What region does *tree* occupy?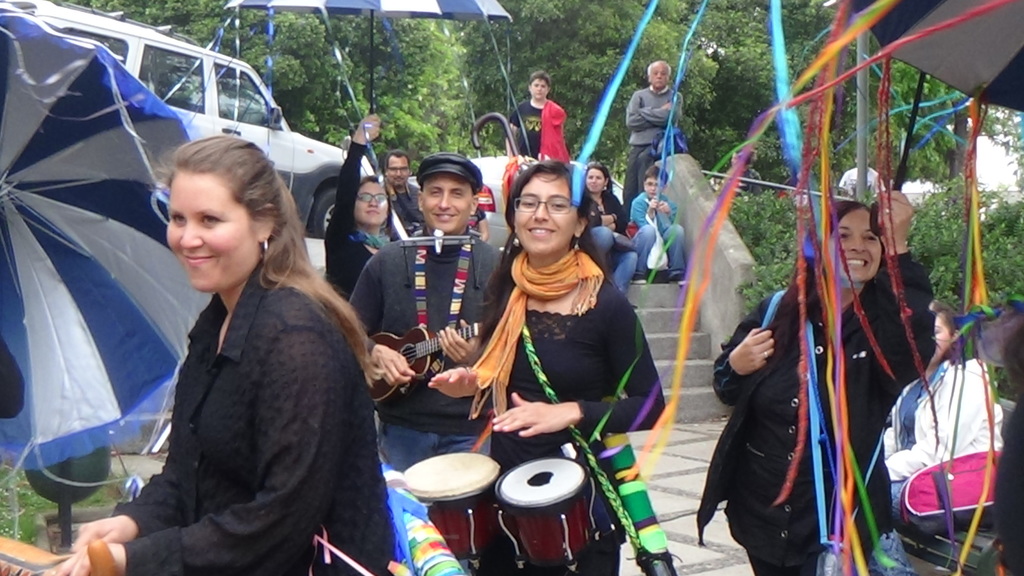
343 4 479 159.
